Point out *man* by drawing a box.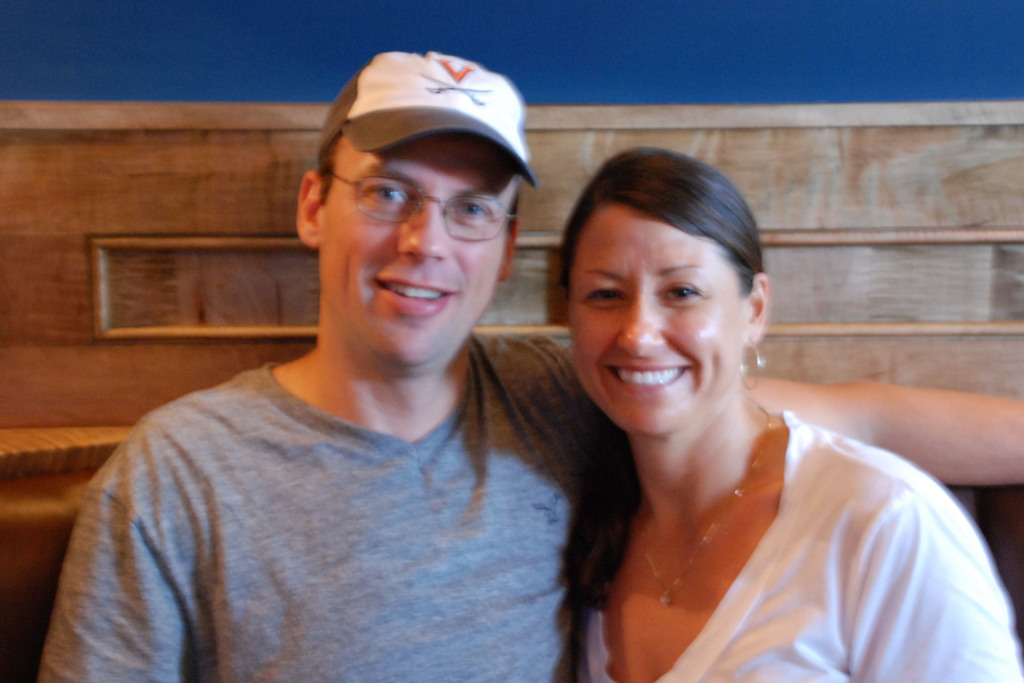
rect(34, 48, 1023, 682).
